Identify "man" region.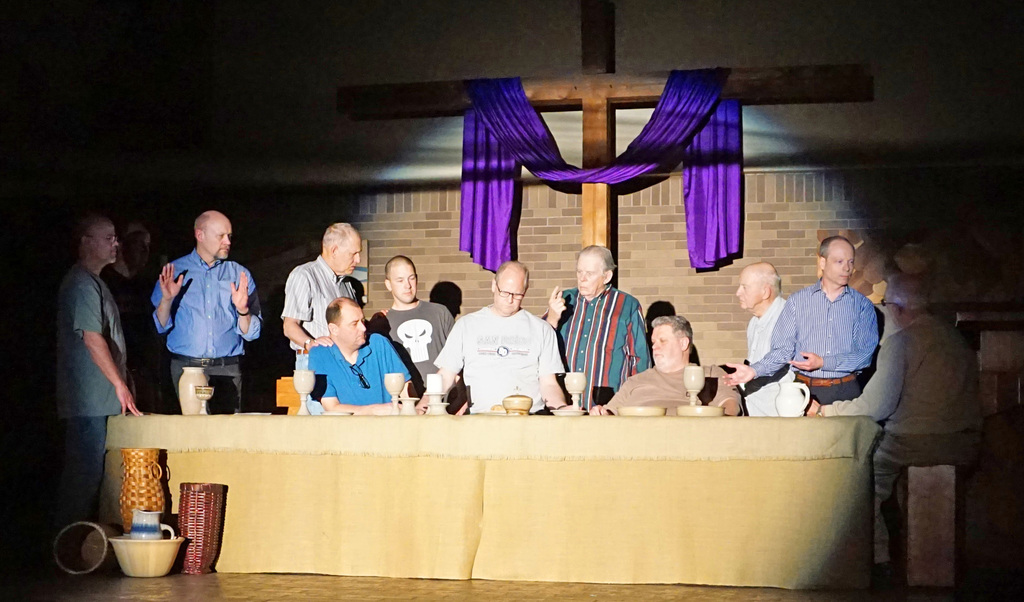
Region: [733, 263, 799, 418].
